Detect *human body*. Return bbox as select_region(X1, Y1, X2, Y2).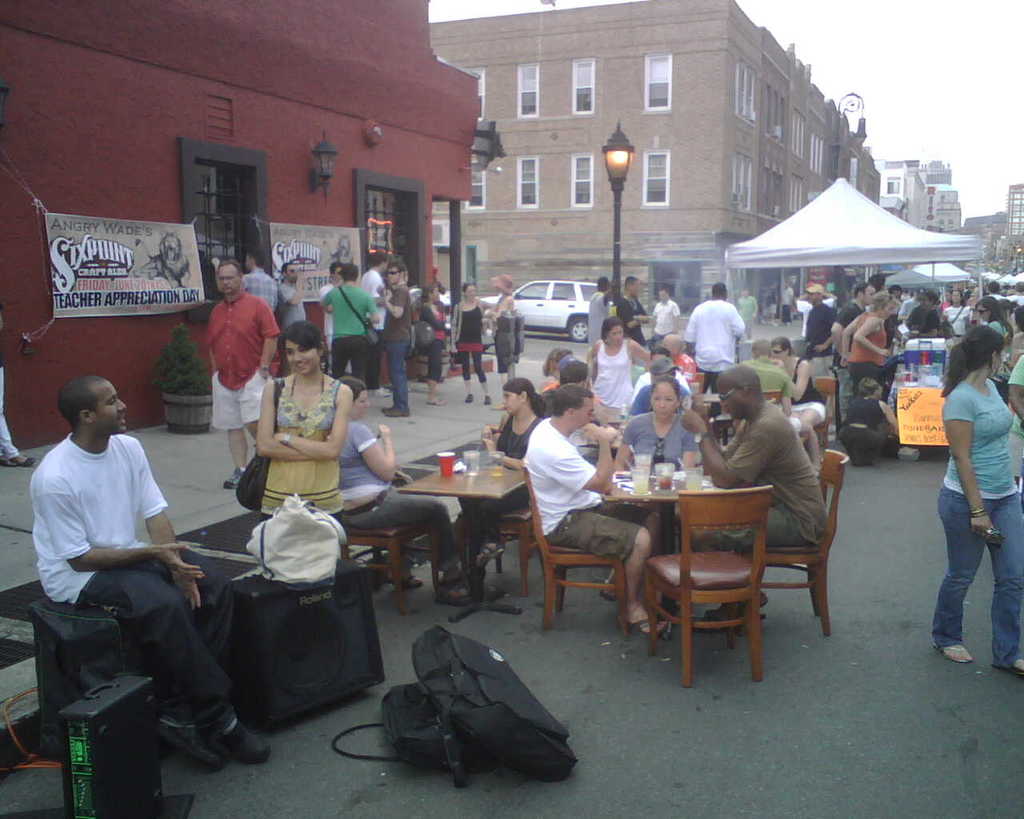
select_region(590, 339, 645, 409).
